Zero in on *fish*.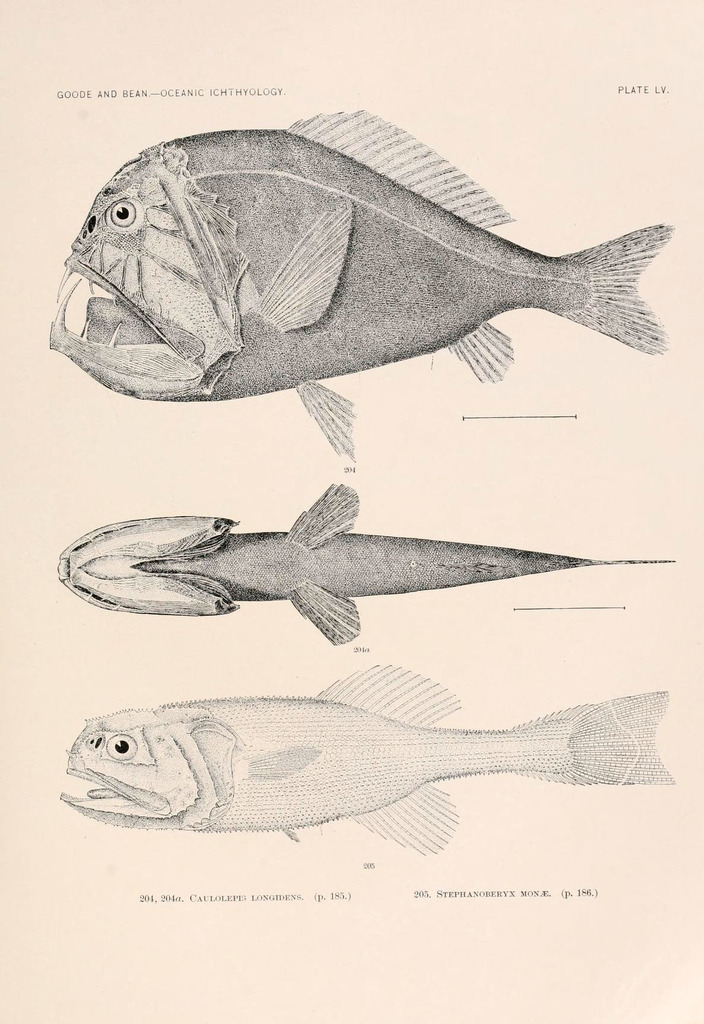
Zeroed in: 57, 660, 679, 858.
